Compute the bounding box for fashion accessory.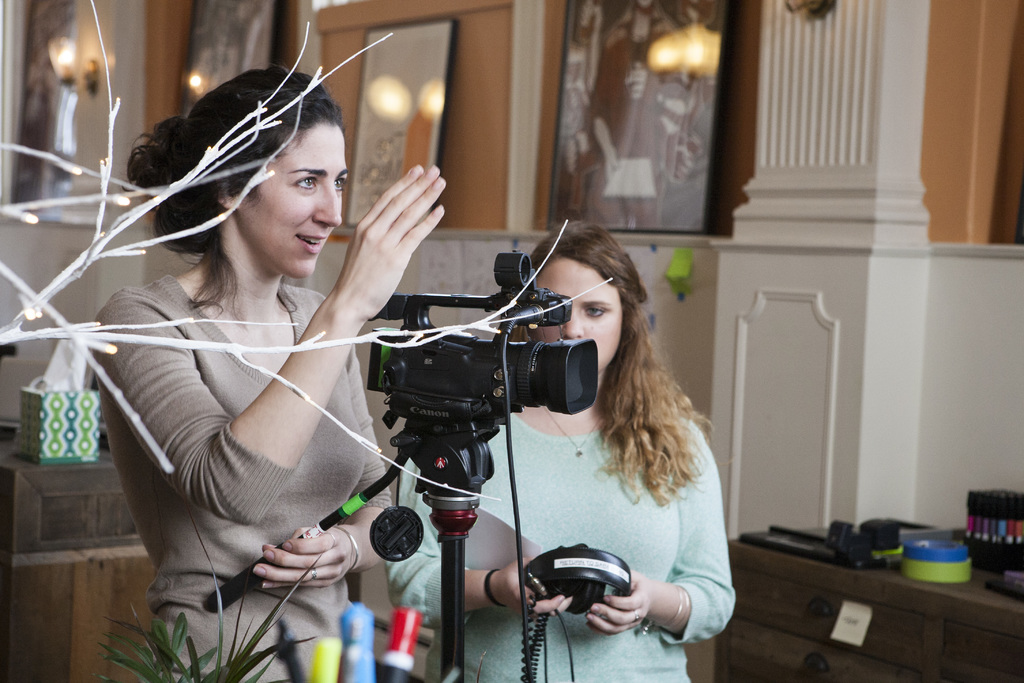
left=310, top=566, right=319, bottom=579.
